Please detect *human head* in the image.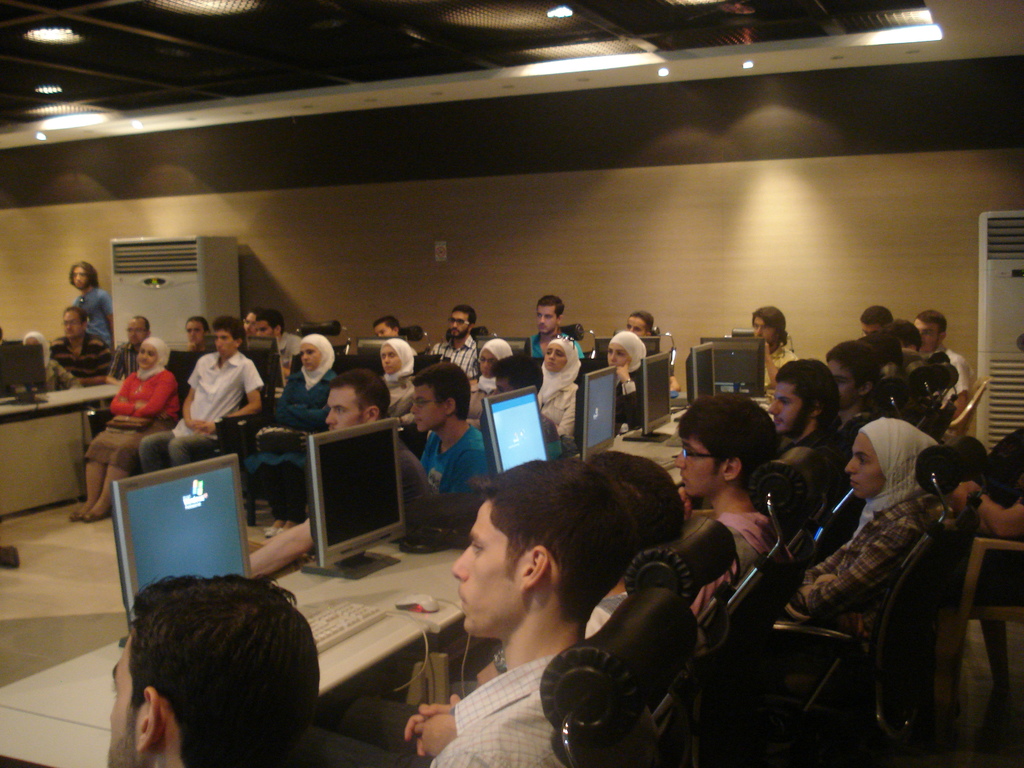
[x1=127, y1=317, x2=150, y2=346].
